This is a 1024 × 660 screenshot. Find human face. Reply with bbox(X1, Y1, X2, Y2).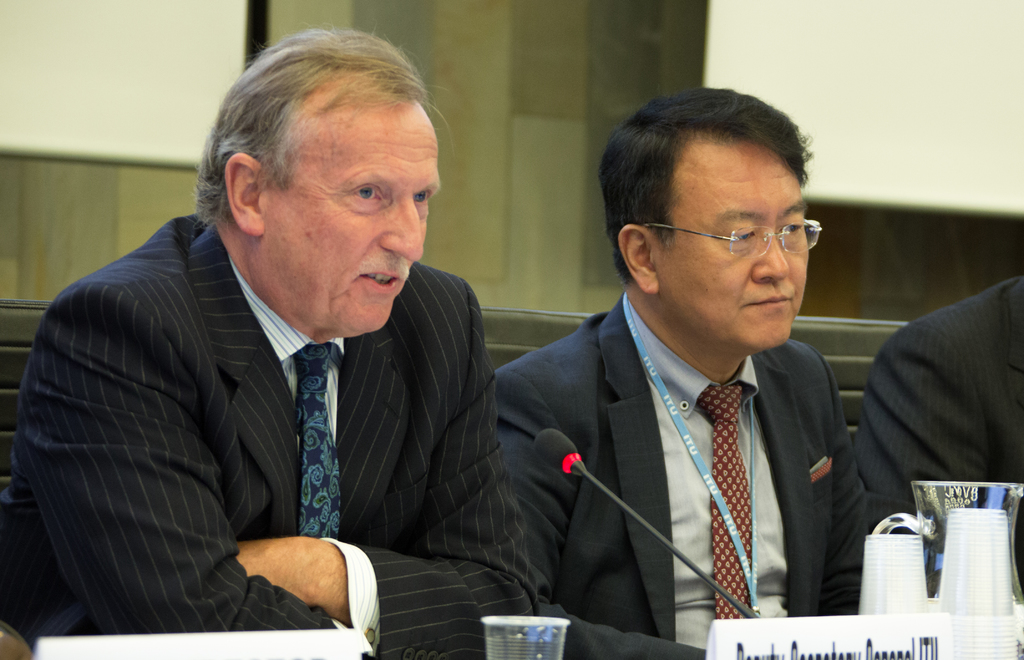
bbox(655, 136, 811, 351).
